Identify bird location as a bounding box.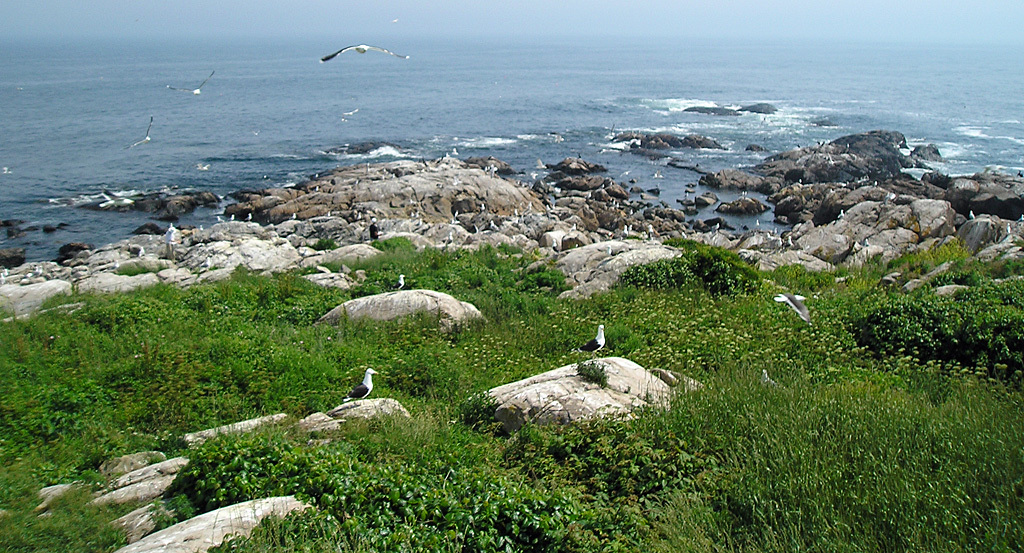
left=123, top=111, right=157, bottom=149.
